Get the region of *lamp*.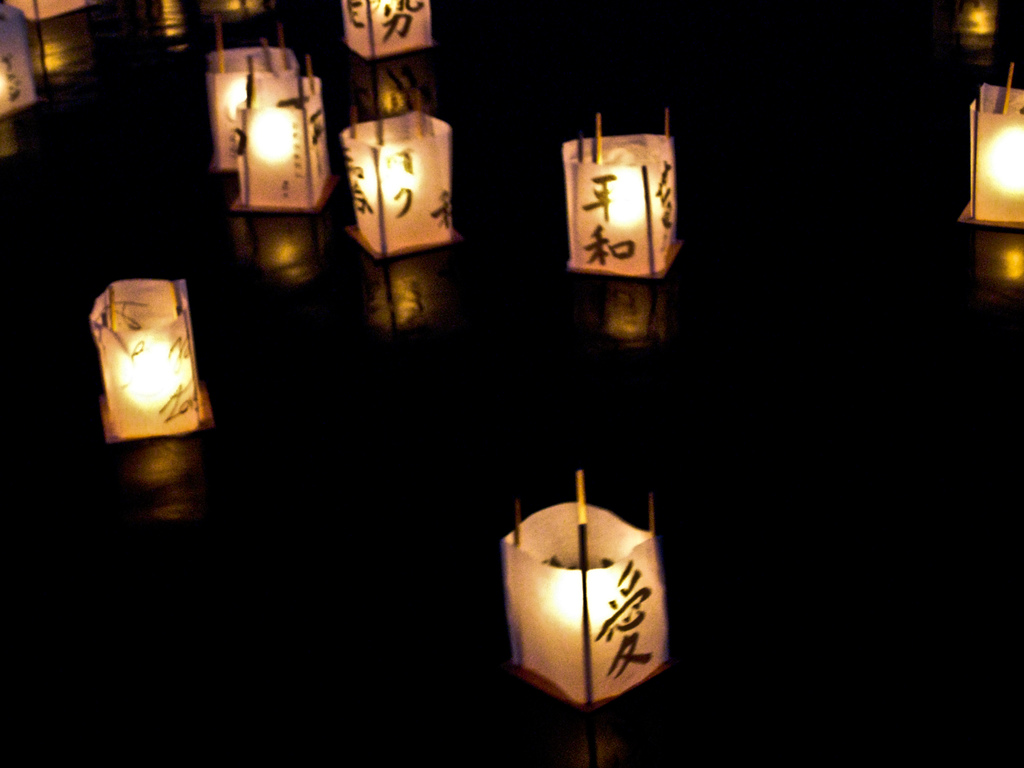
(564,110,687,286).
